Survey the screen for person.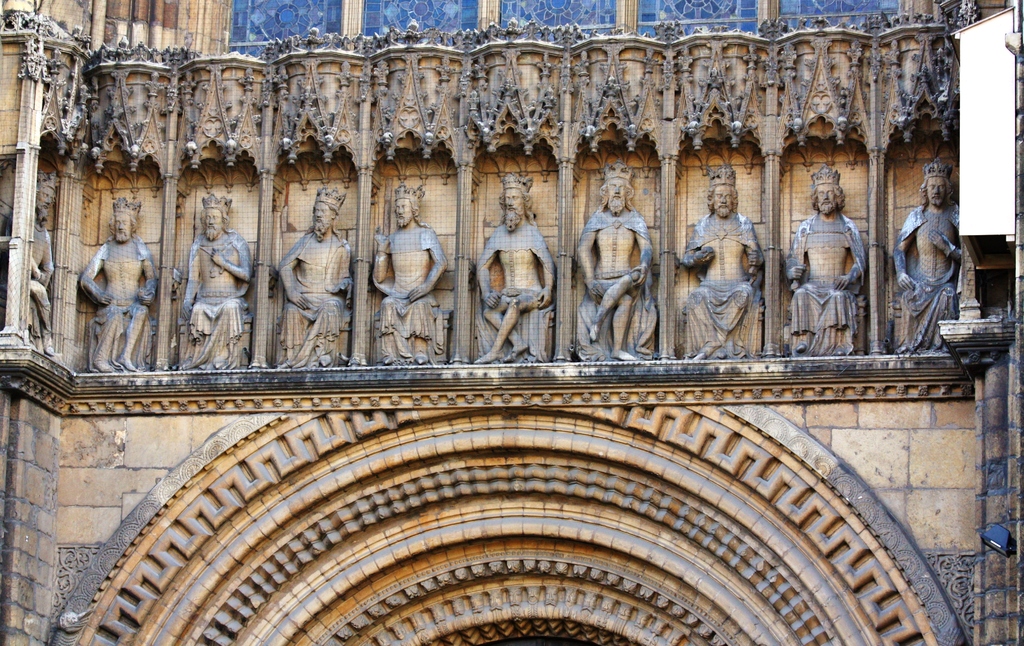
Survey found: bbox=[81, 196, 159, 372].
